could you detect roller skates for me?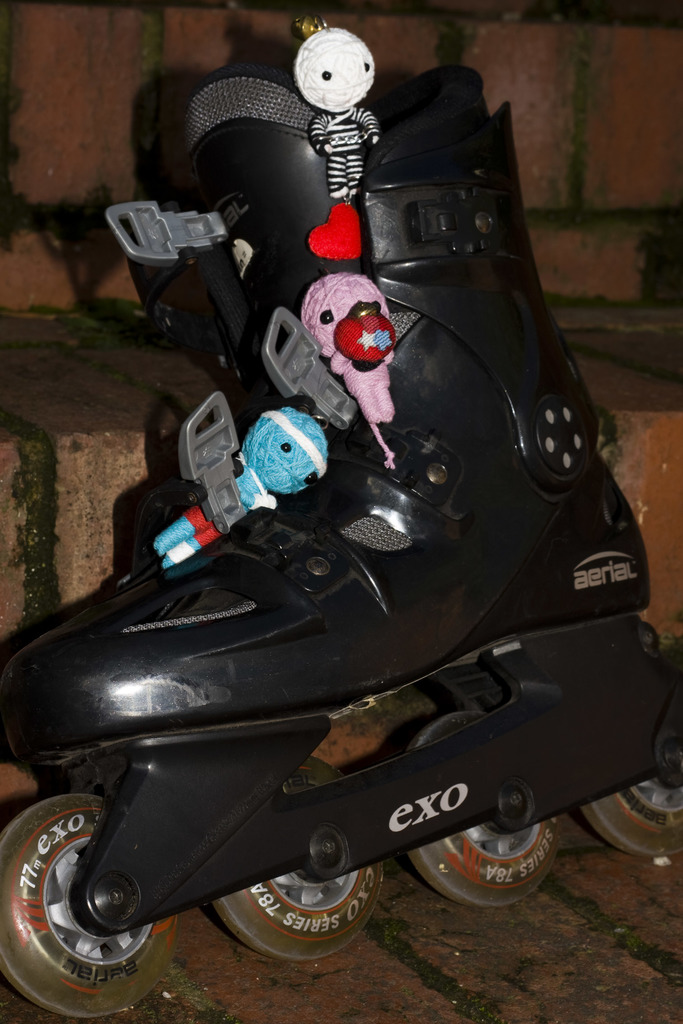
Detection result: x1=0, y1=17, x2=682, y2=1023.
